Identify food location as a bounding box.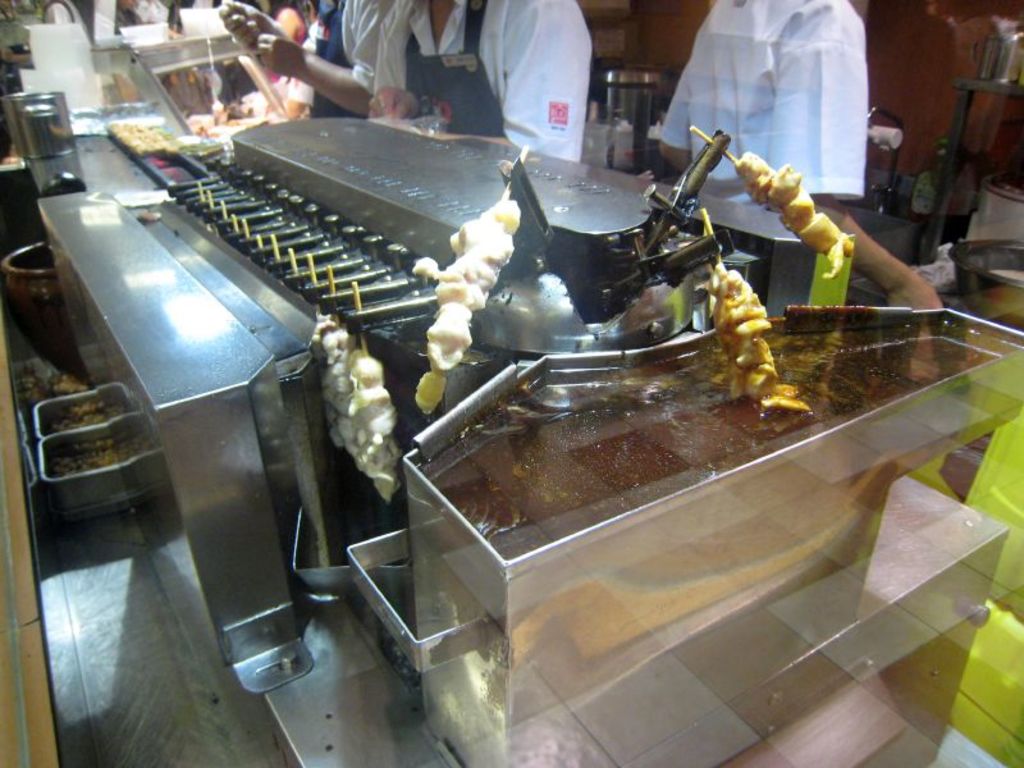
699/264/809/421.
